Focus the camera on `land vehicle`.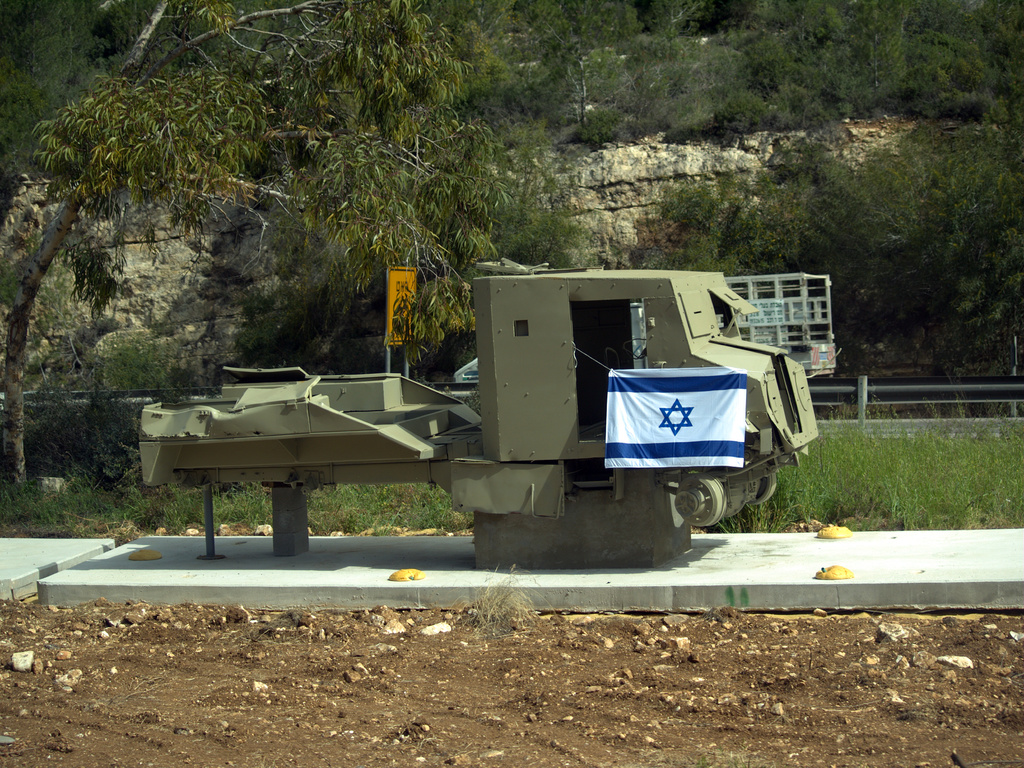
Focus region: crop(139, 270, 815, 525).
